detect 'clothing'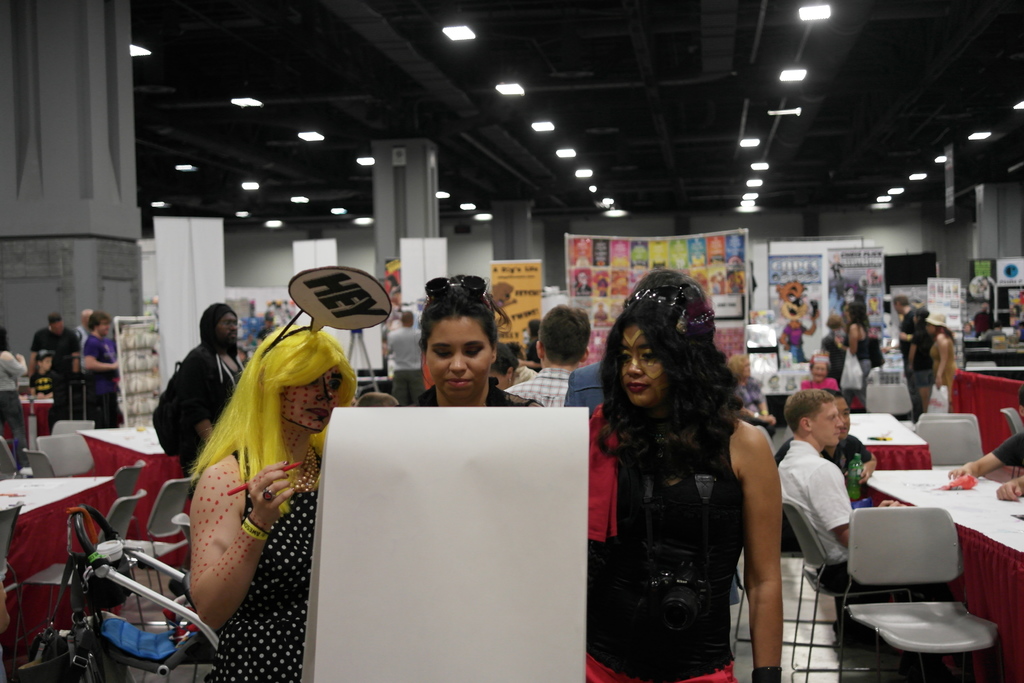
[409, 389, 545, 407]
